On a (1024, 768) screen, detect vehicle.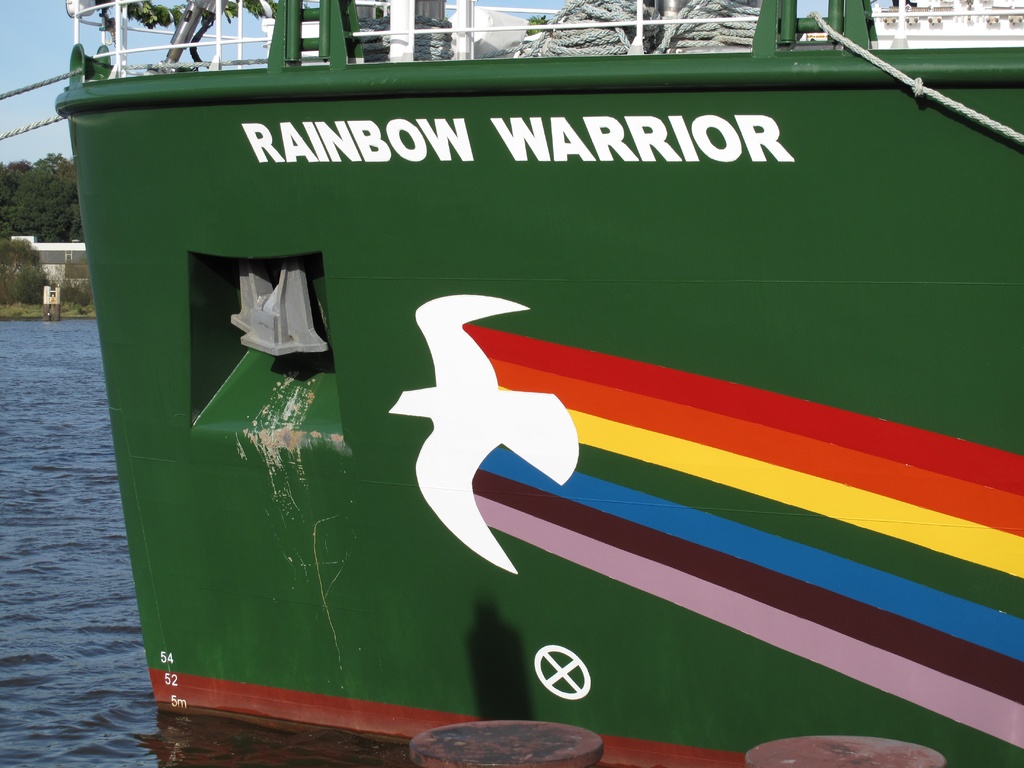
bbox=[49, 0, 1023, 767].
